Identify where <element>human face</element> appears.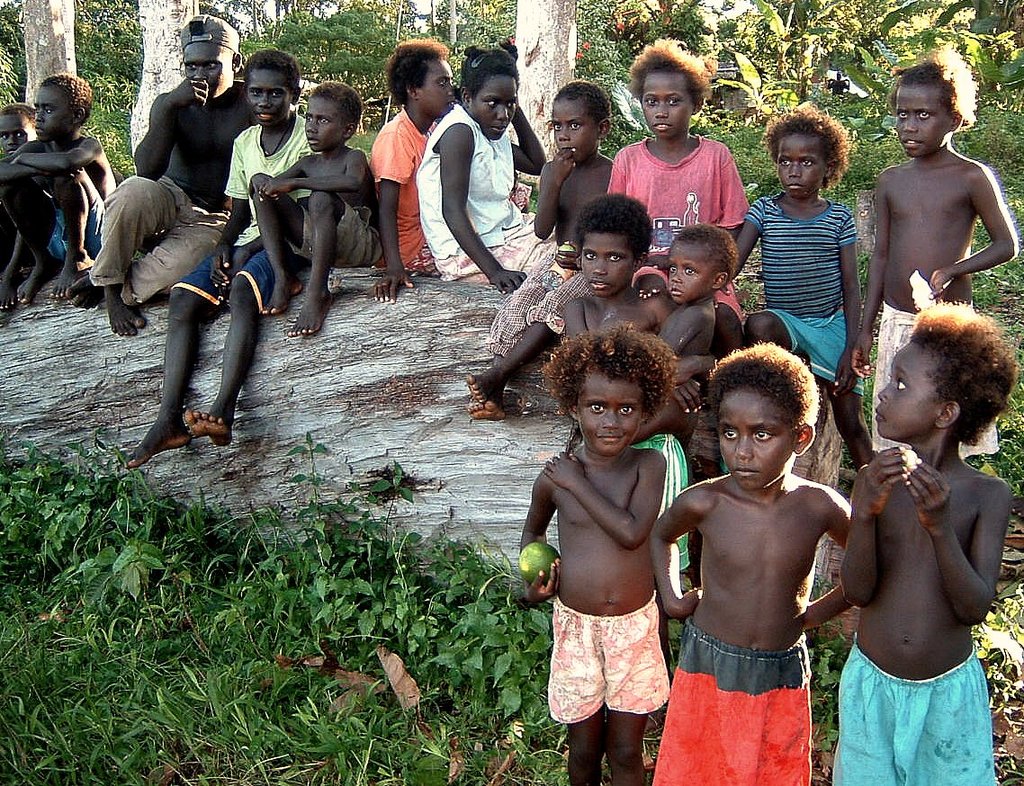
Appears at bbox(576, 381, 644, 455).
